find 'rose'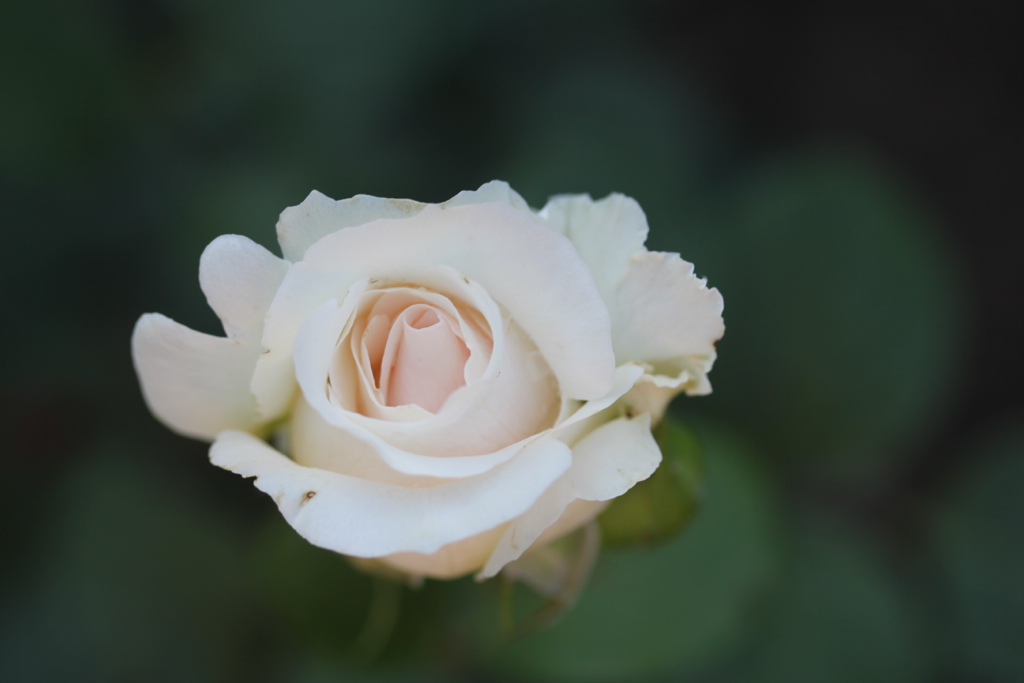
bbox=[124, 182, 731, 581]
